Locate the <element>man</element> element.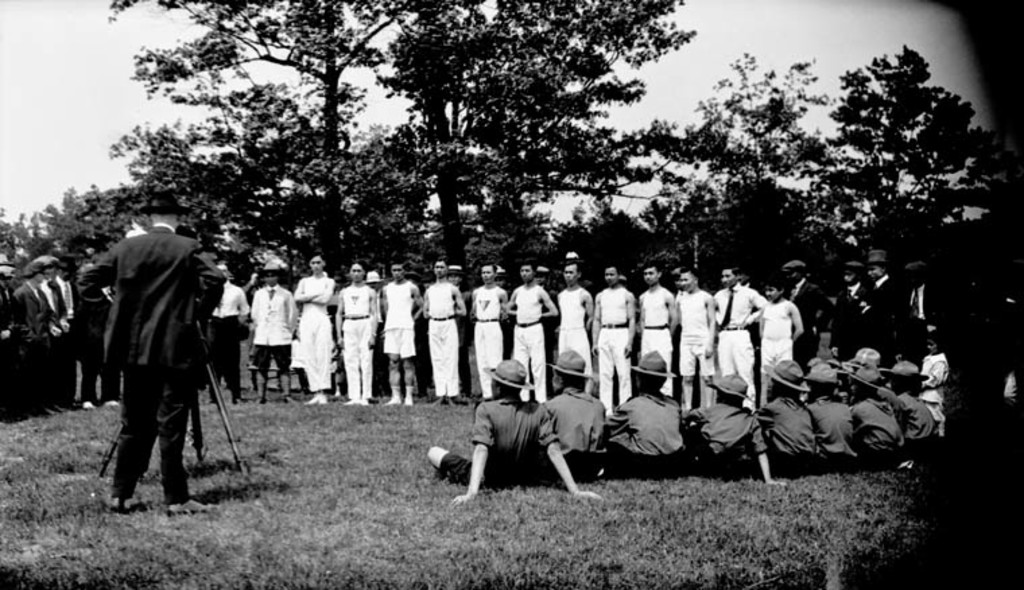
Element bbox: bbox=(381, 264, 420, 405).
